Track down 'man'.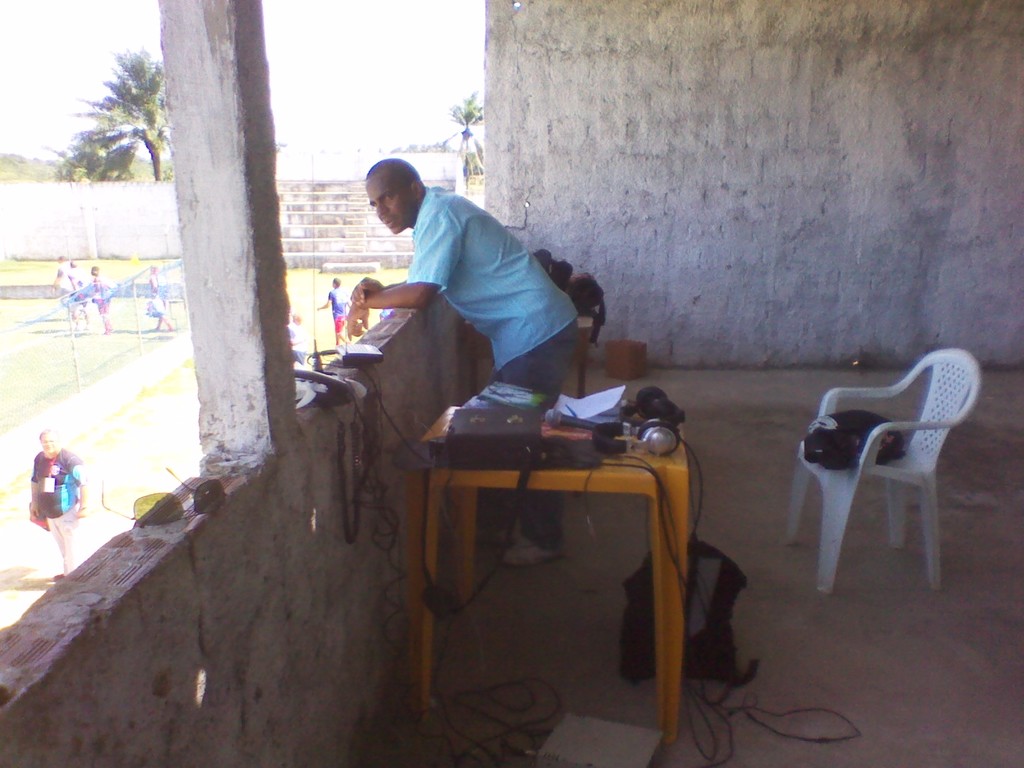
Tracked to bbox=(50, 253, 72, 315).
